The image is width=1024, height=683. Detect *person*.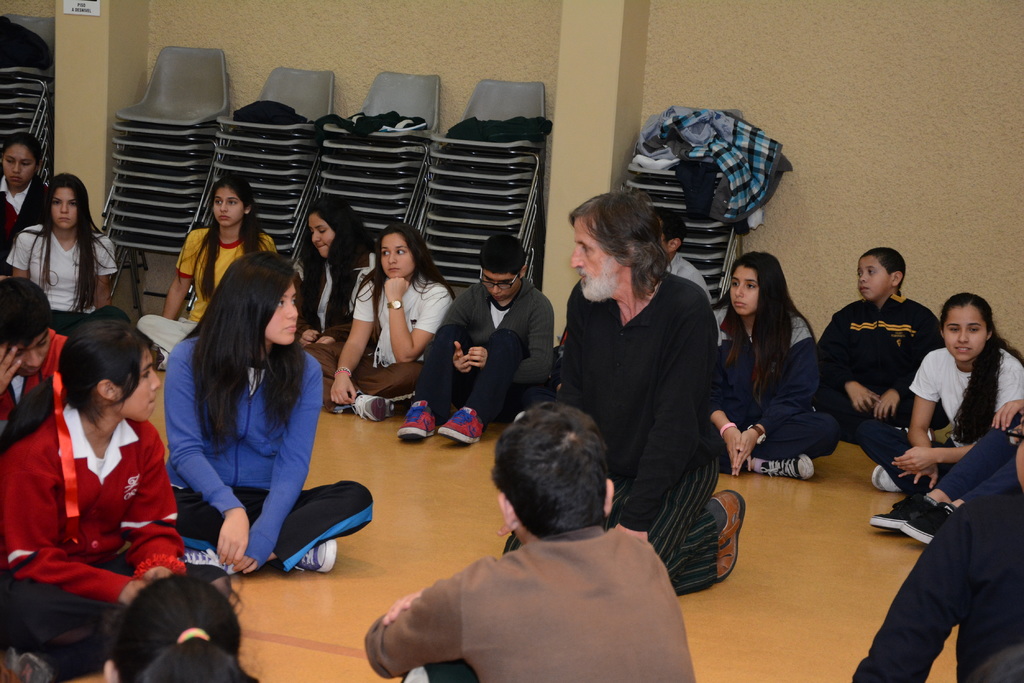
Detection: 135, 175, 278, 369.
